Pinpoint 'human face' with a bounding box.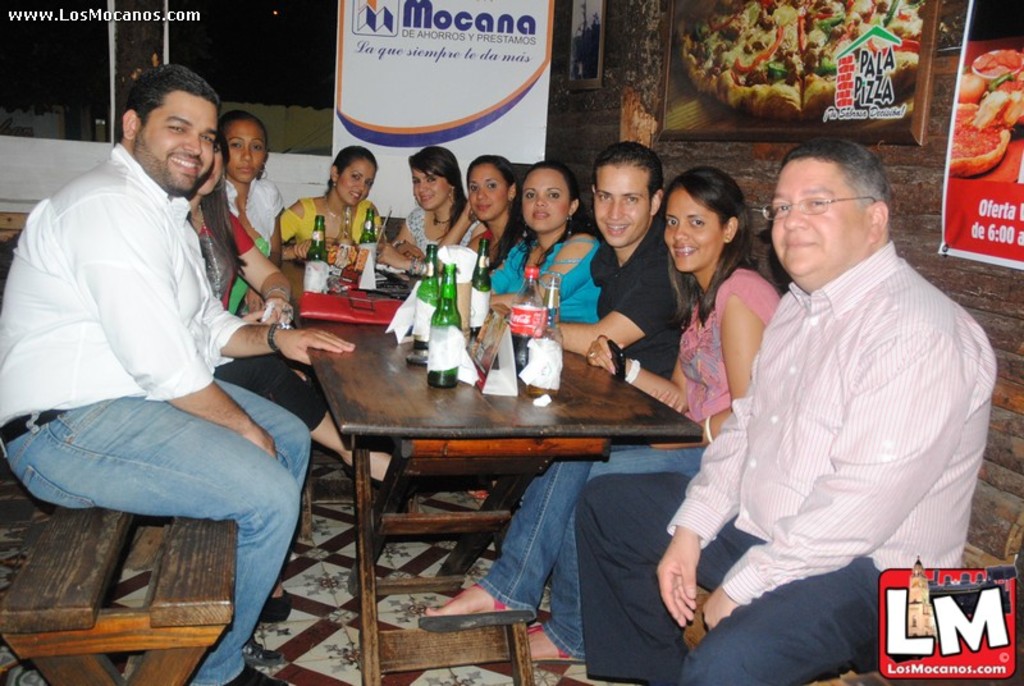
select_region(223, 119, 266, 186).
